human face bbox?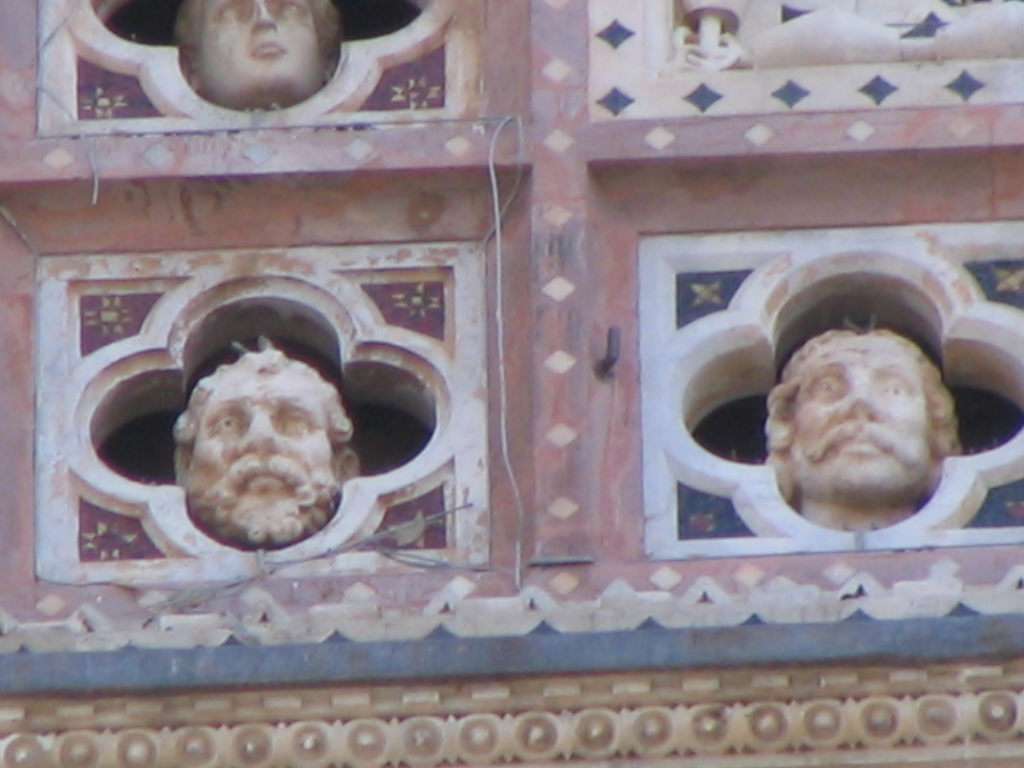
{"x1": 793, "y1": 333, "x2": 925, "y2": 491}
